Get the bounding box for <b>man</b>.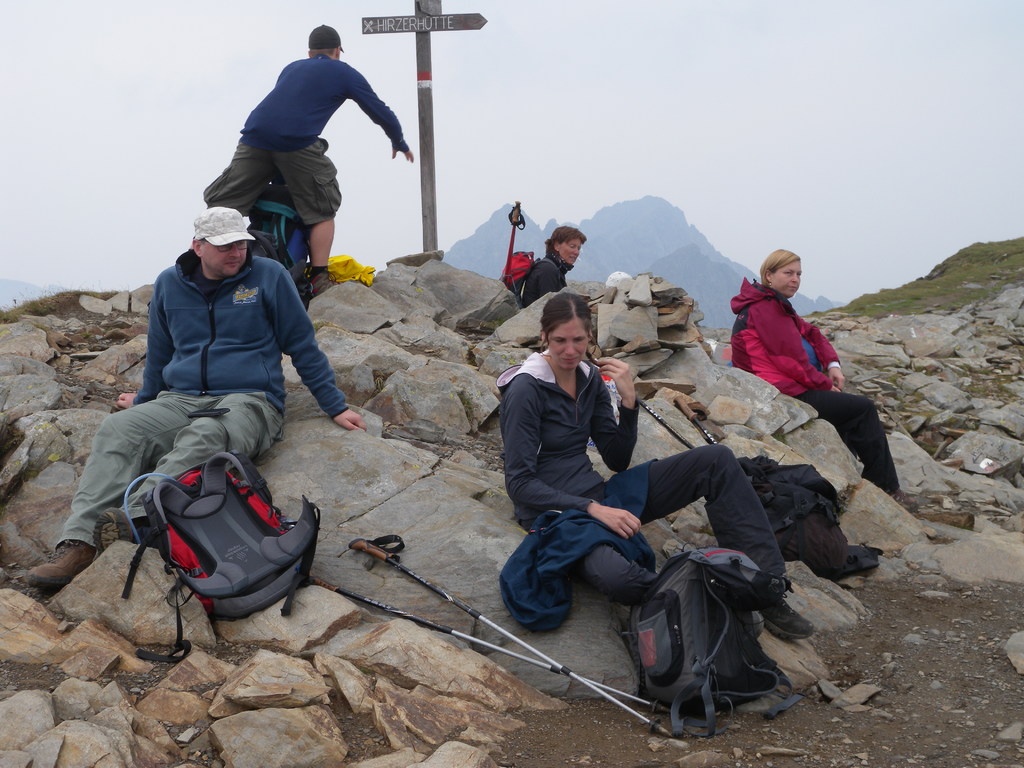
[x1=26, y1=208, x2=381, y2=603].
